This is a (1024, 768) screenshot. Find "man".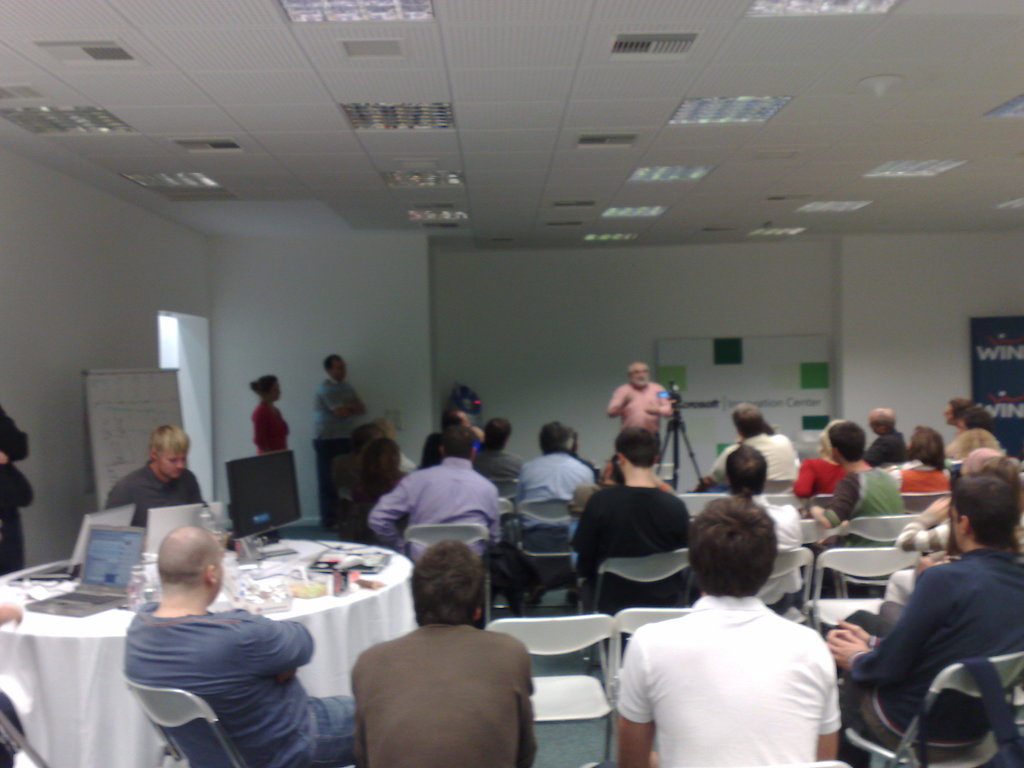
Bounding box: rect(827, 468, 1023, 762).
